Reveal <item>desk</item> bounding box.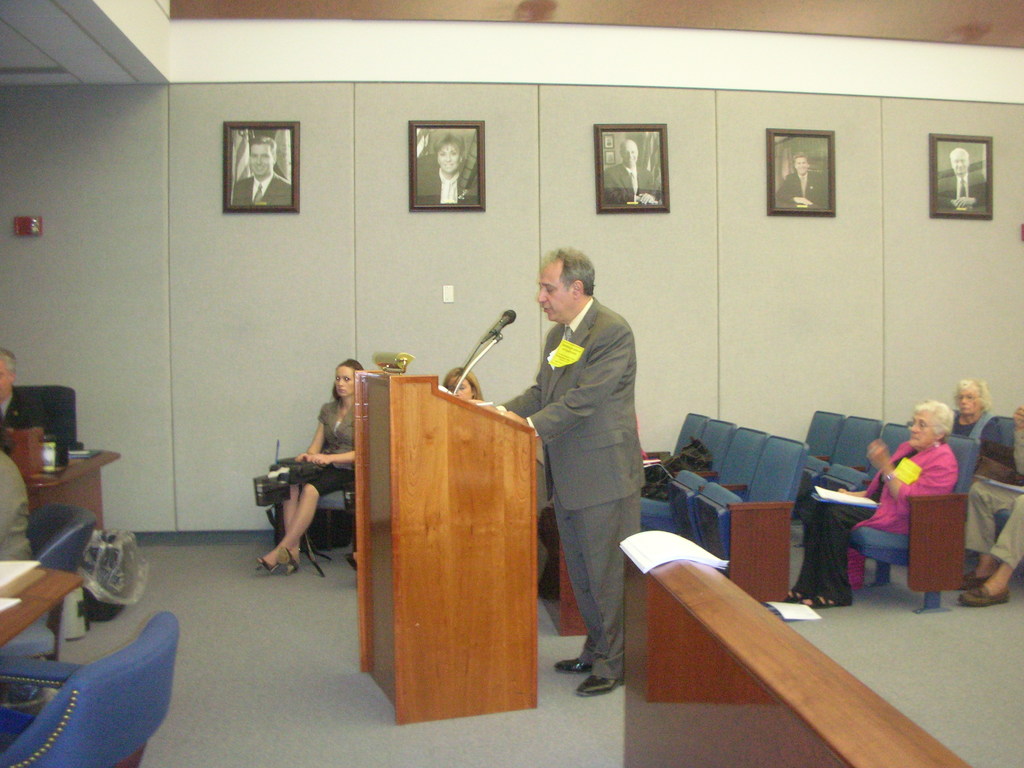
Revealed: [left=0, top=563, right=88, bottom=662].
